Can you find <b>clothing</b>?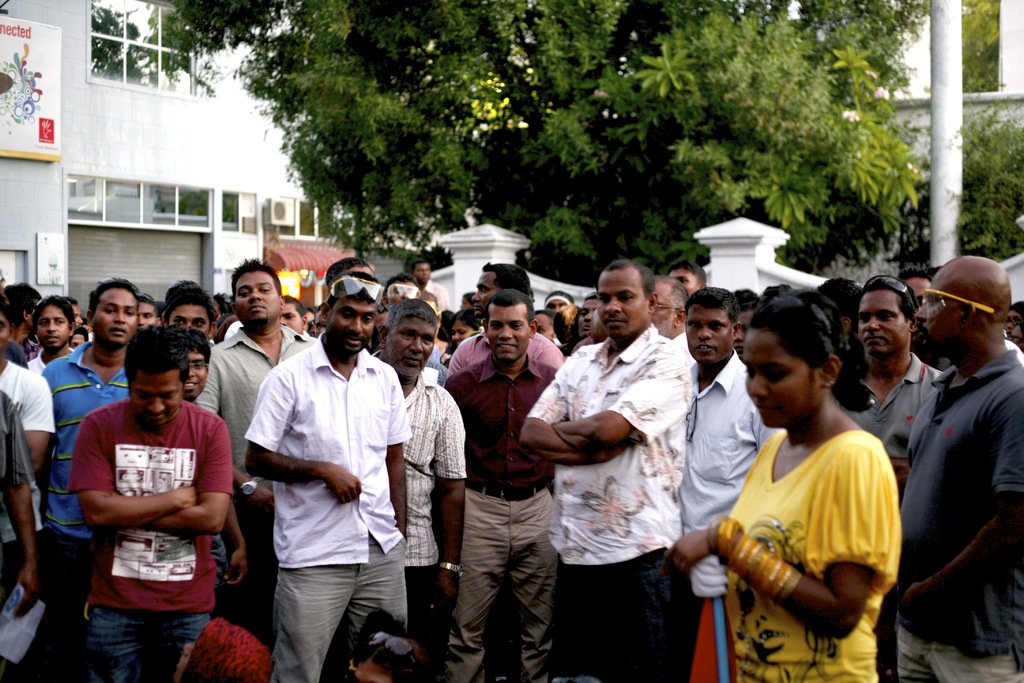
Yes, bounding box: 445, 356, 557, 682.
